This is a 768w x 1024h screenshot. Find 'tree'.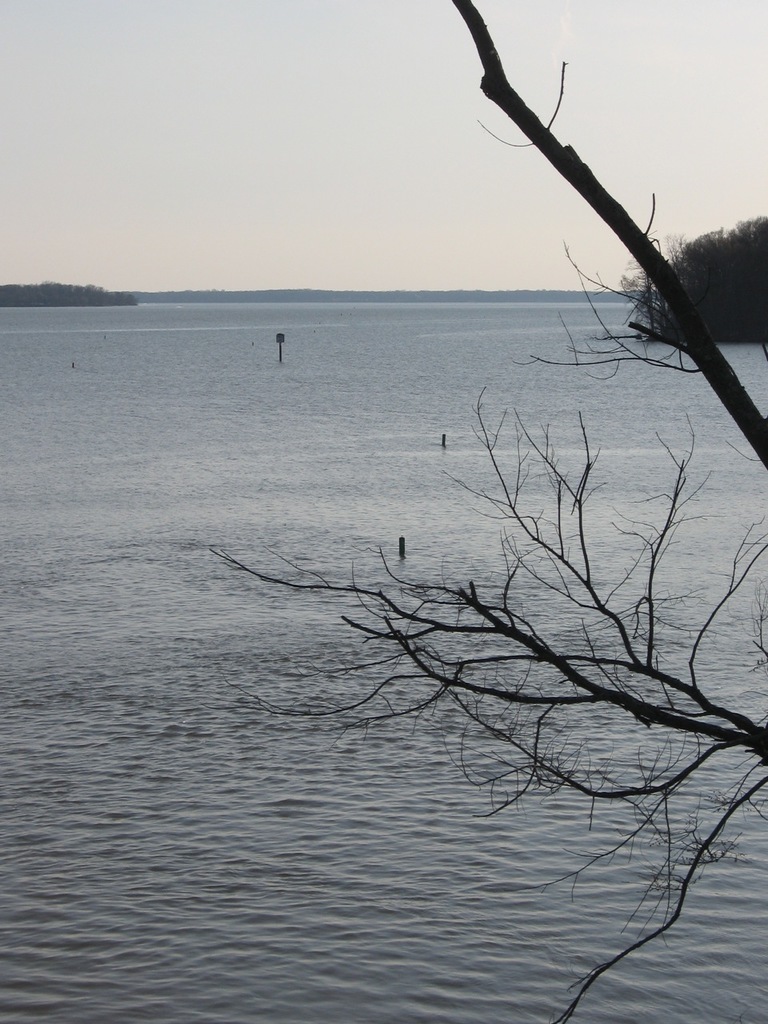
Bounding box: 197:0:767:1023.
